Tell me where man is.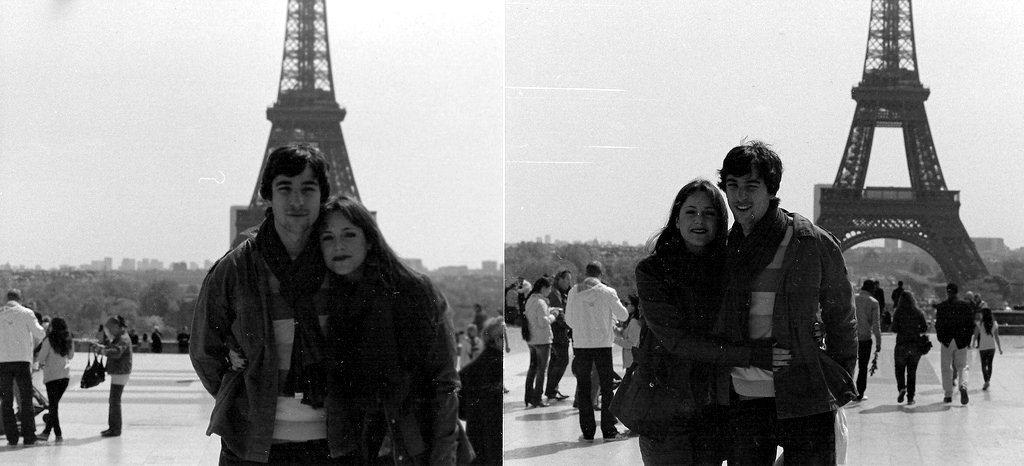
man is at [x1=717, y1=140, x2=861, y2=465].
